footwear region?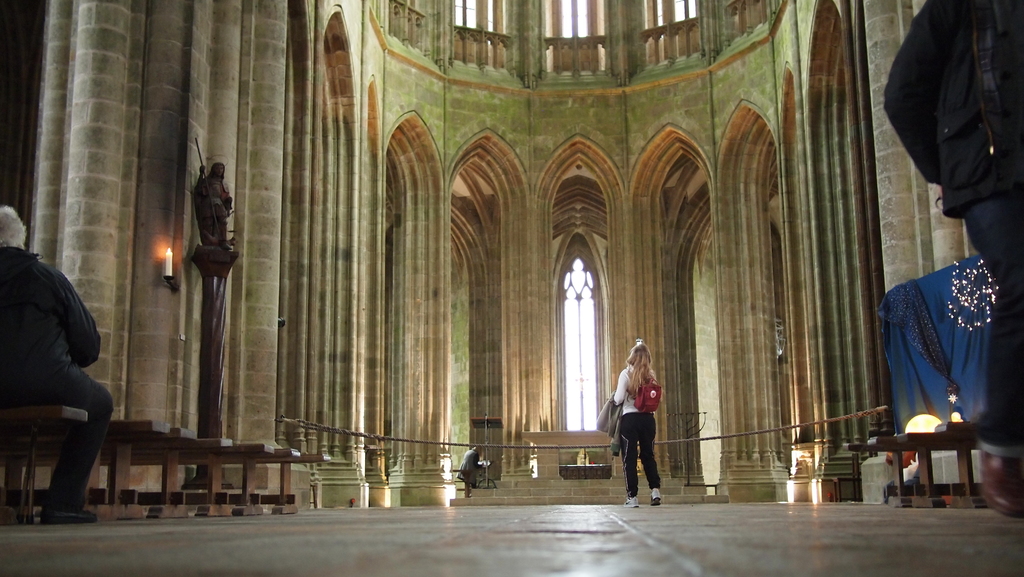
bbox(651, 487, 663, 505)
